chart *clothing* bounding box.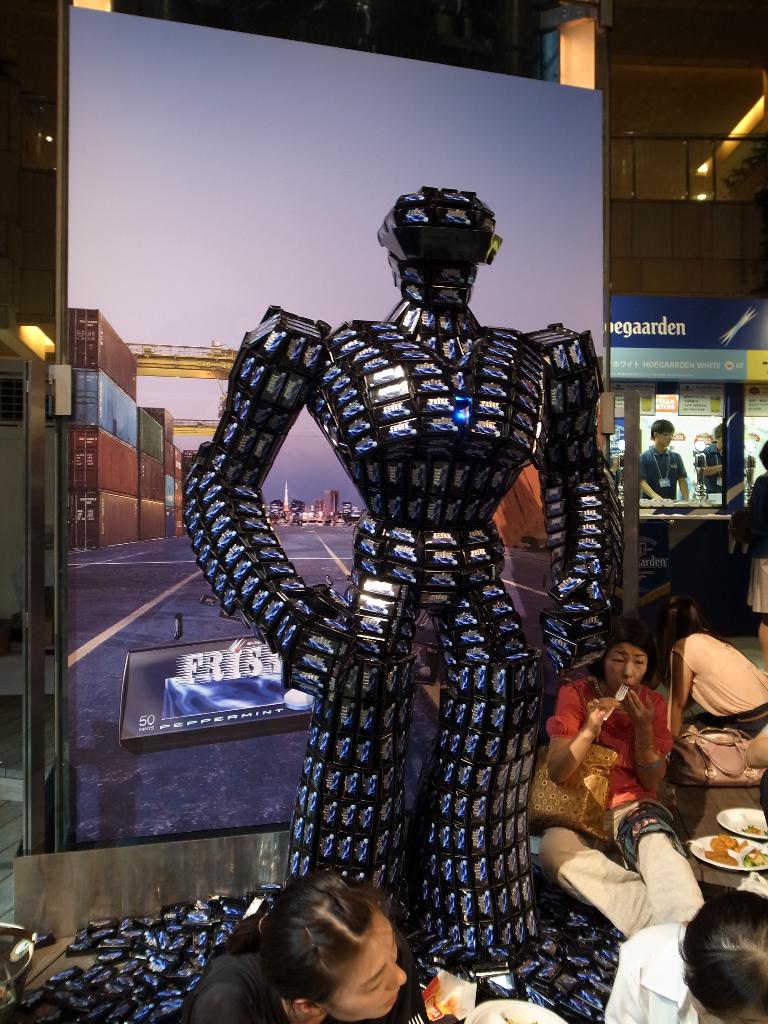
Charted: {"x1": 606, "y1": 921, "x2": 723, "y2": 1023}.
